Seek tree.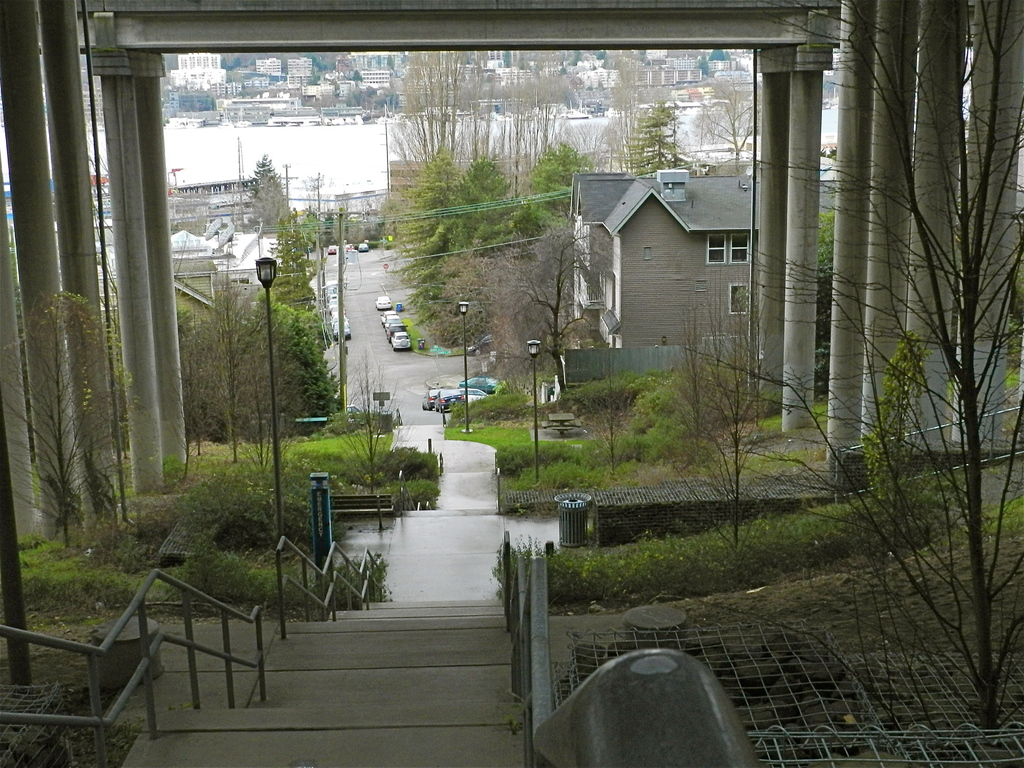
613:103:705:177.
